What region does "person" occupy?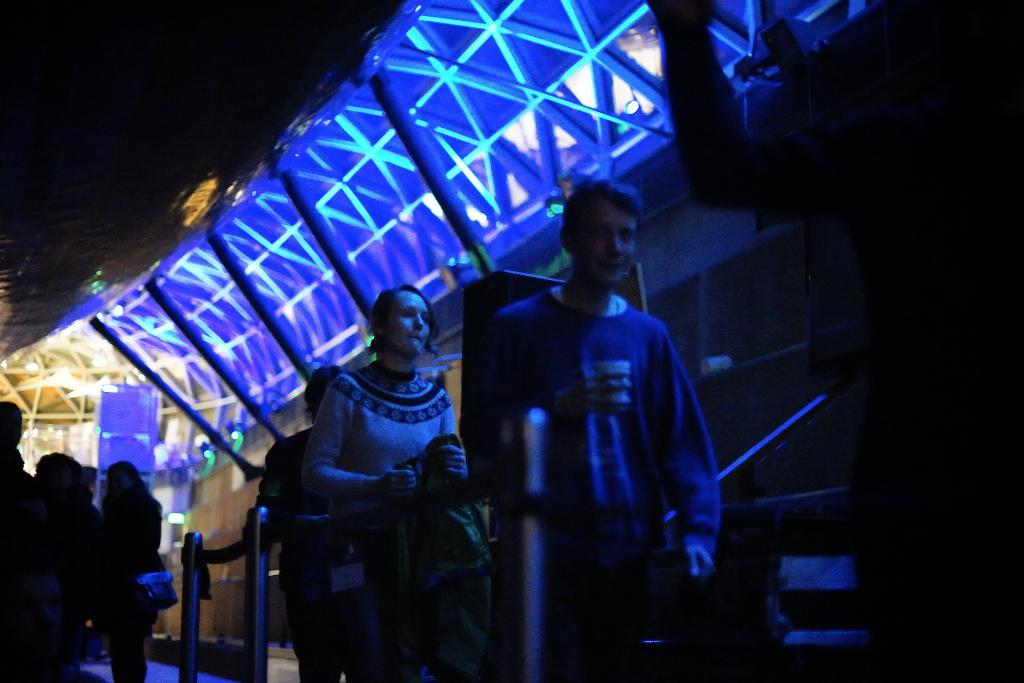
(647,0,1023,682).
